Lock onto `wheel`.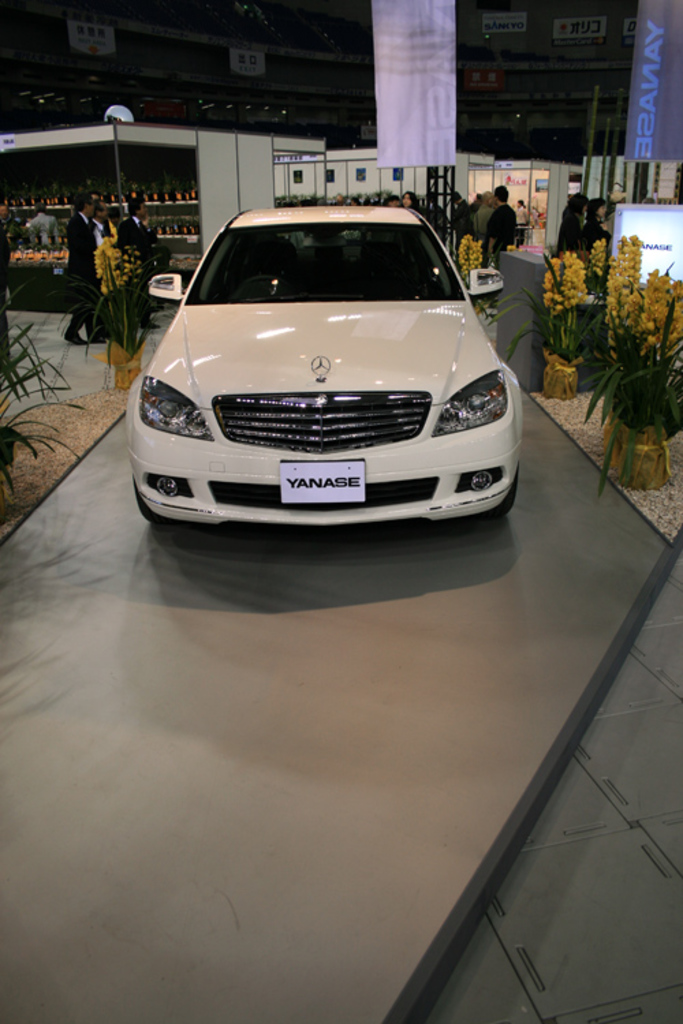
Locked: region(454, 233, 474, 281).
